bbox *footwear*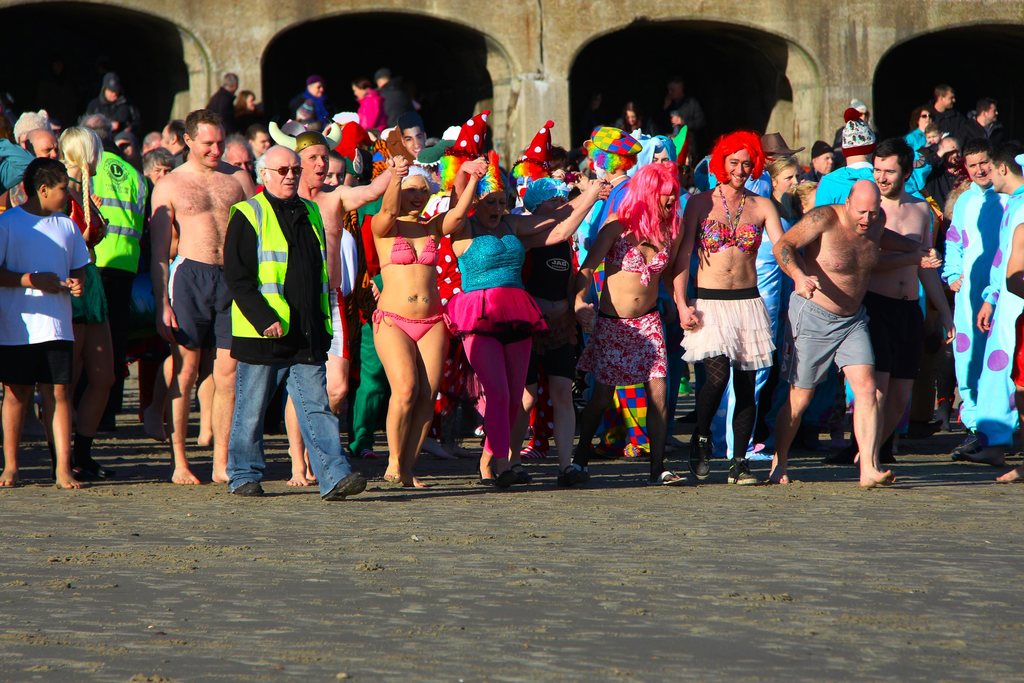
bbox=[489, 472, 514, 491]
